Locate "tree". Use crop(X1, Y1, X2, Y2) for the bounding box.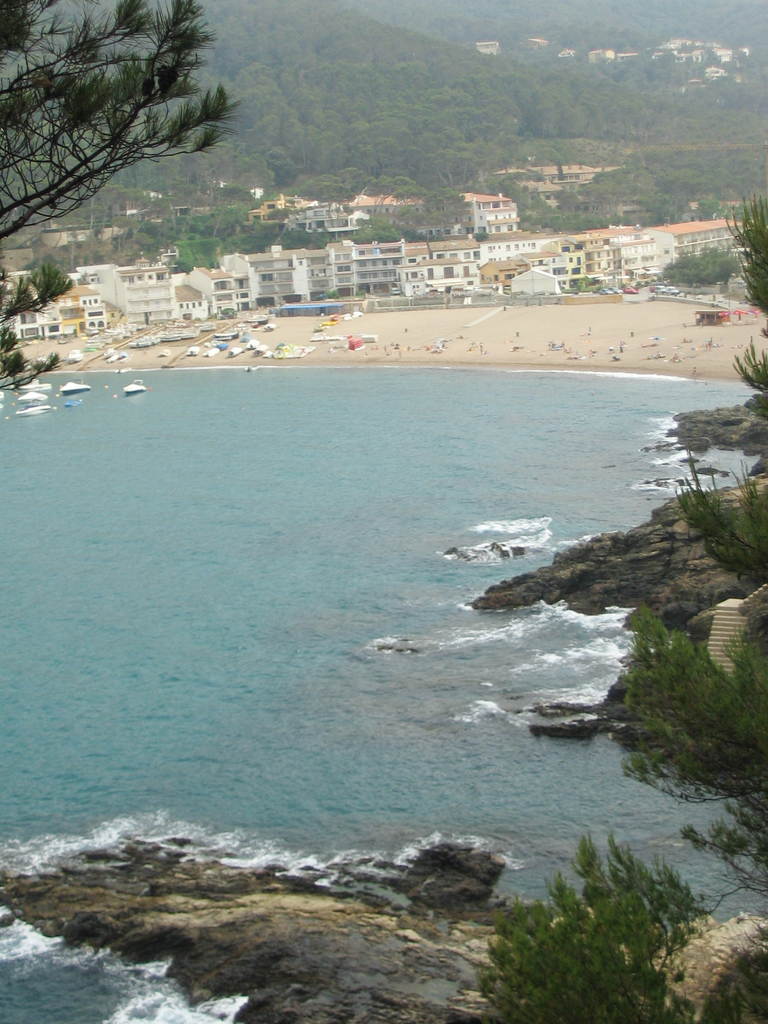
crop(28, 12, 232, 241).
